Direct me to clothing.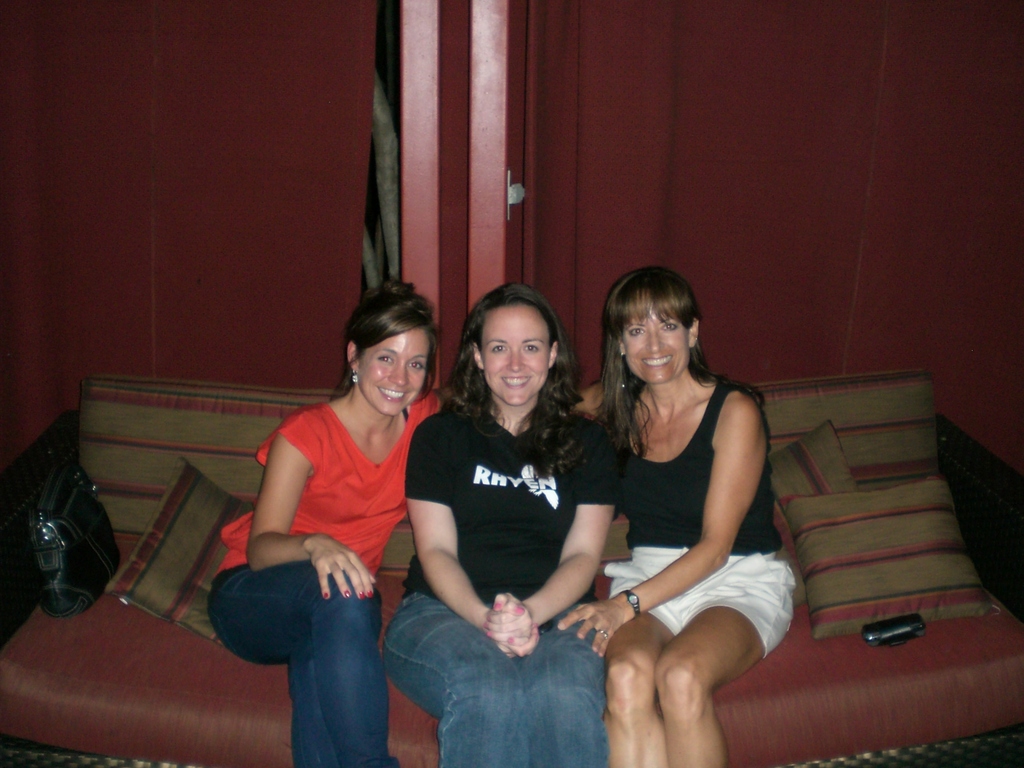
Direction: box(207, 390, 440, 767).
